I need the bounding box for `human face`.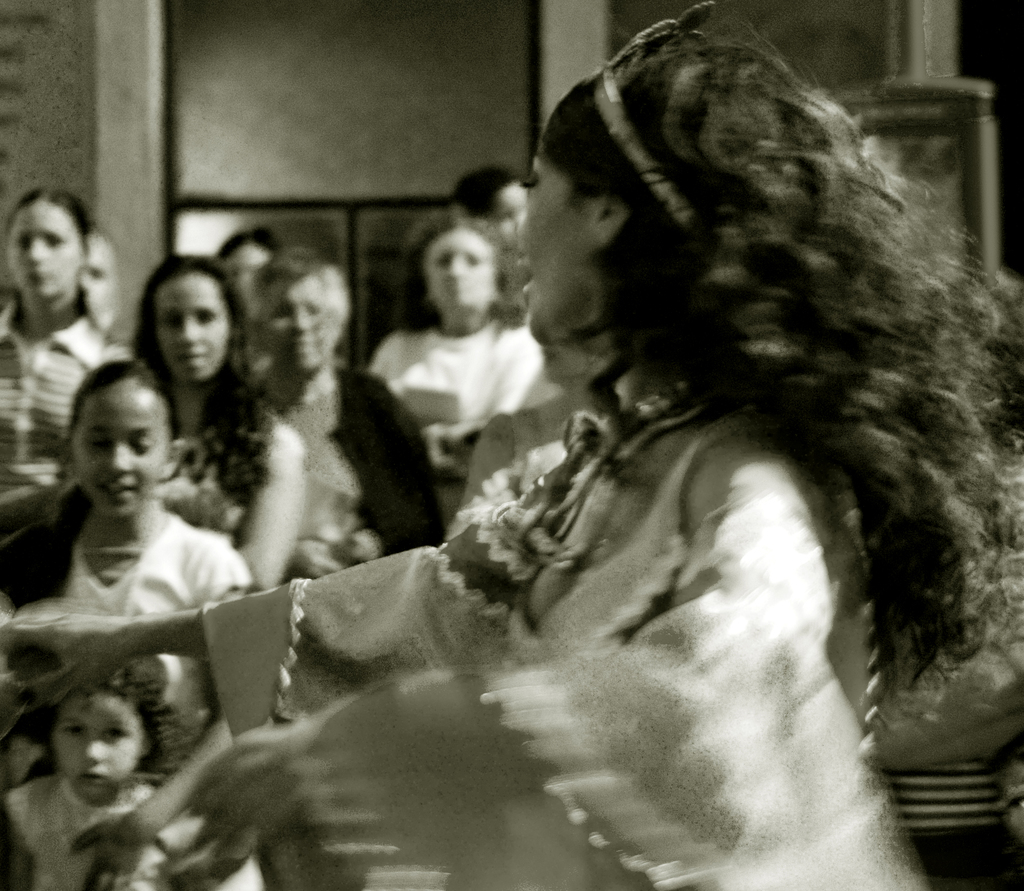
Here it is: detection(51, 685, 148, 798).
